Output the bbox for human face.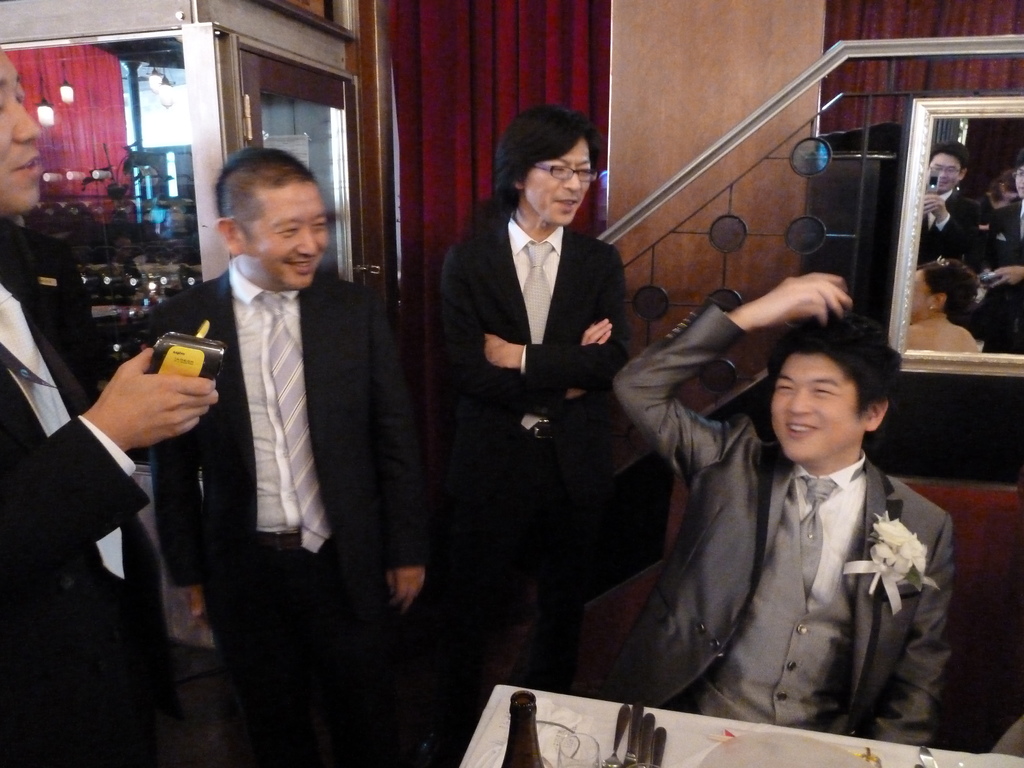
(771, 356, 867, 461).
